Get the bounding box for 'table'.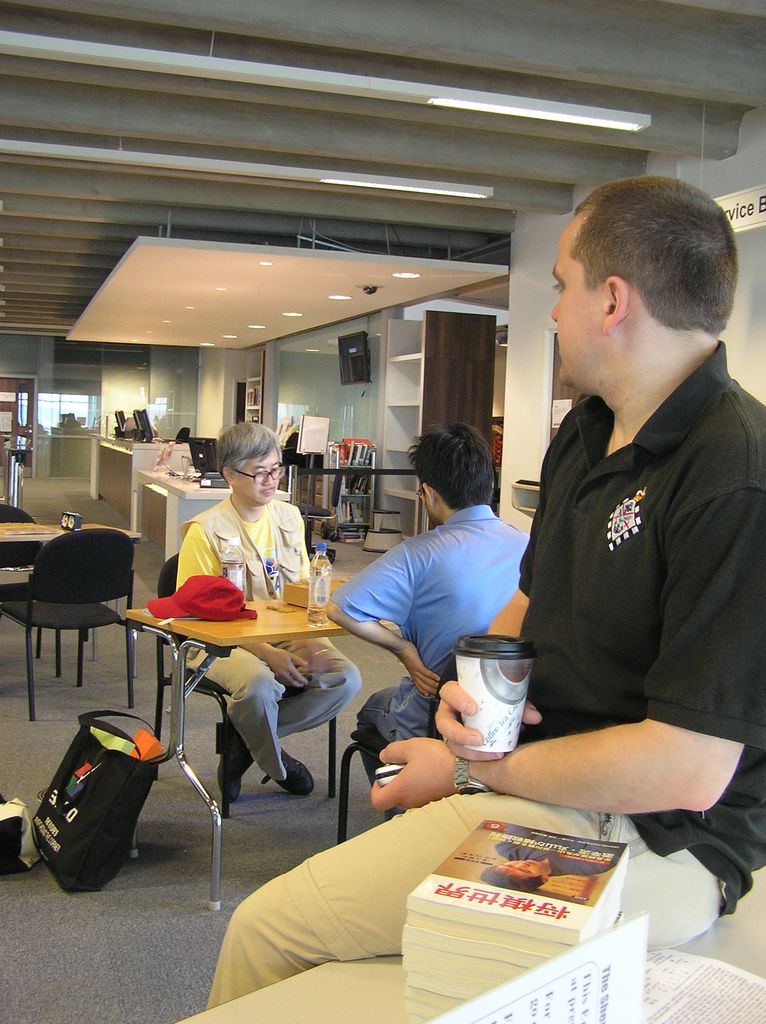
[x1=138, y1=471, x2=290, y2=562].
